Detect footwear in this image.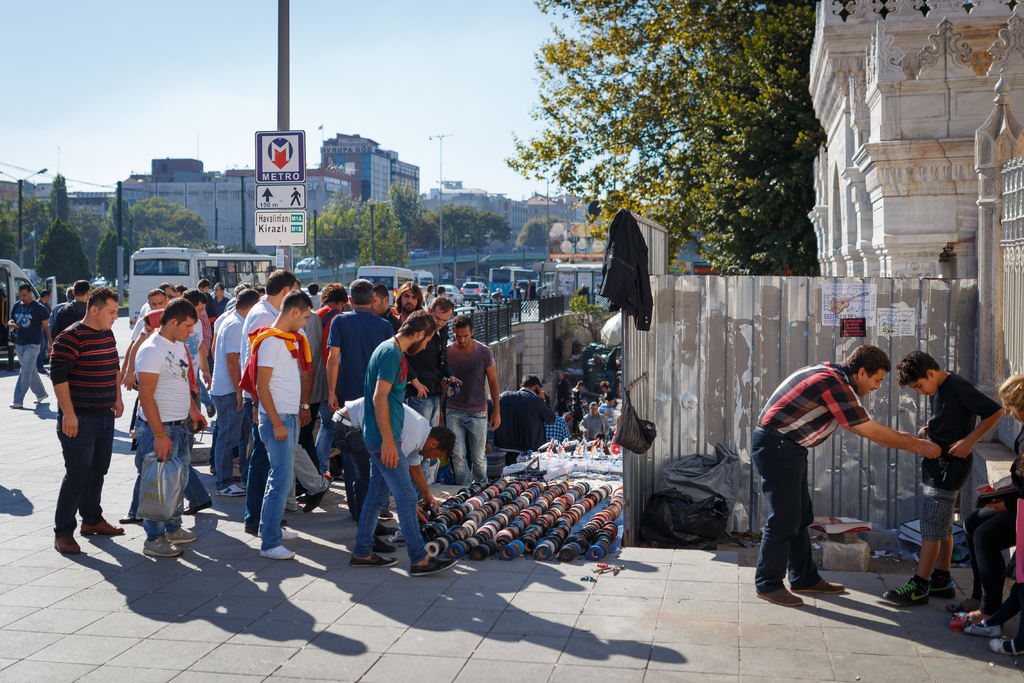
Detection: 280 520 300 541.
